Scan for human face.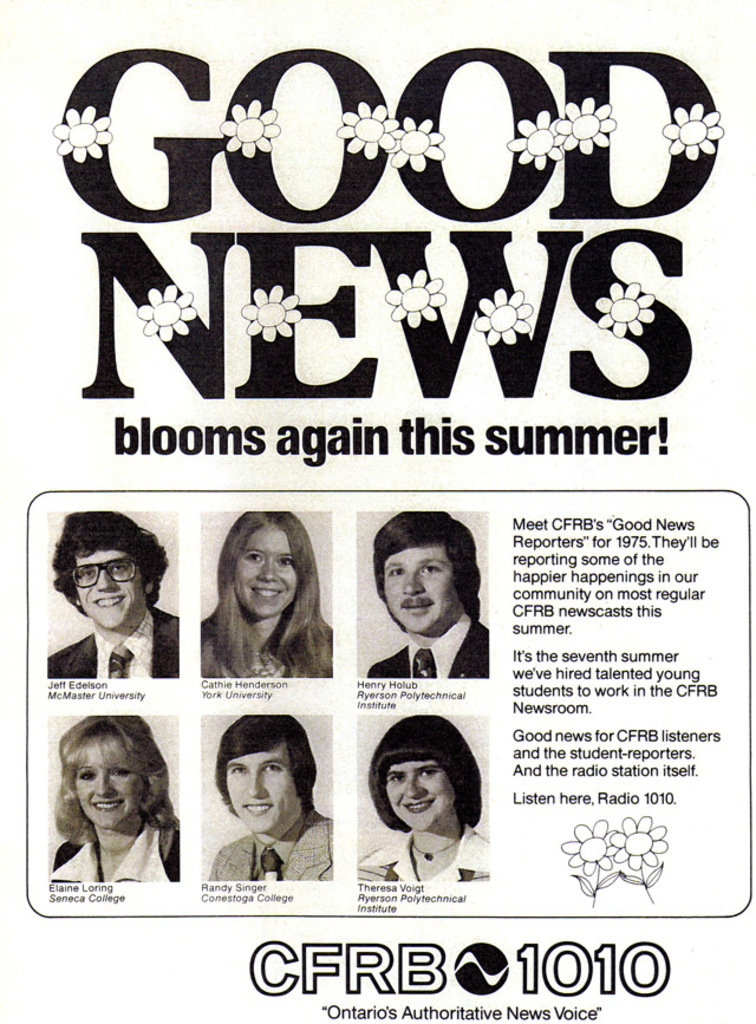
Scan result: {"x1": 386, "y1": 762, "x2": 456, "y2": 833}.
